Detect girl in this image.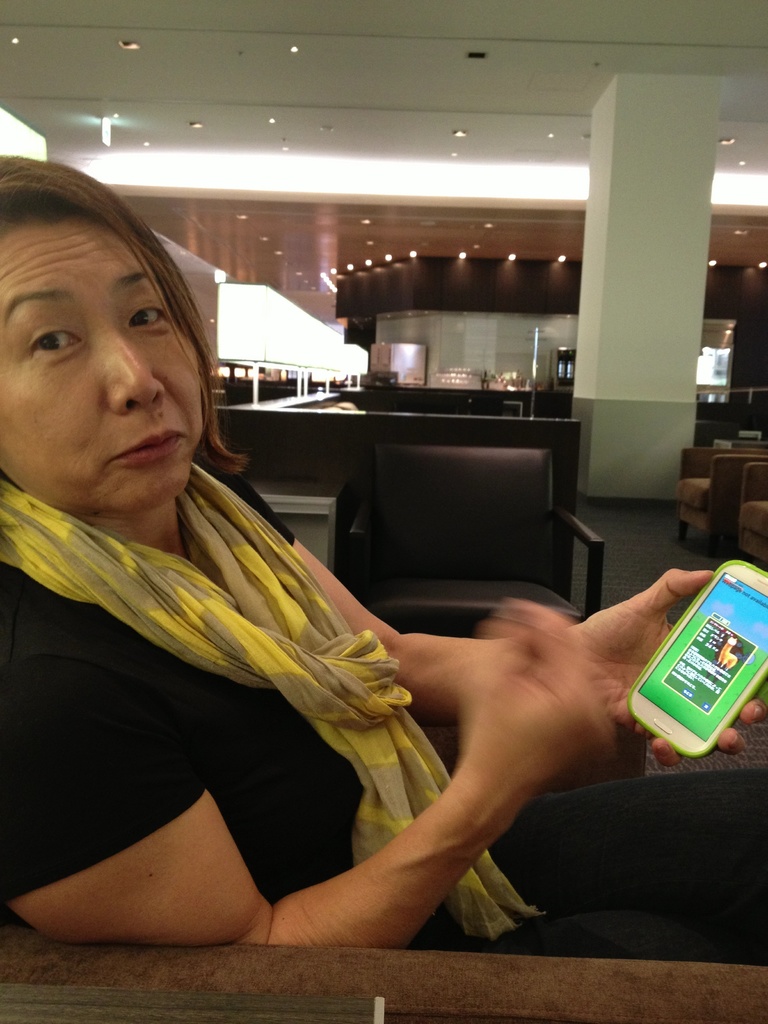
Detection: box(0, 156, 767, 963).
